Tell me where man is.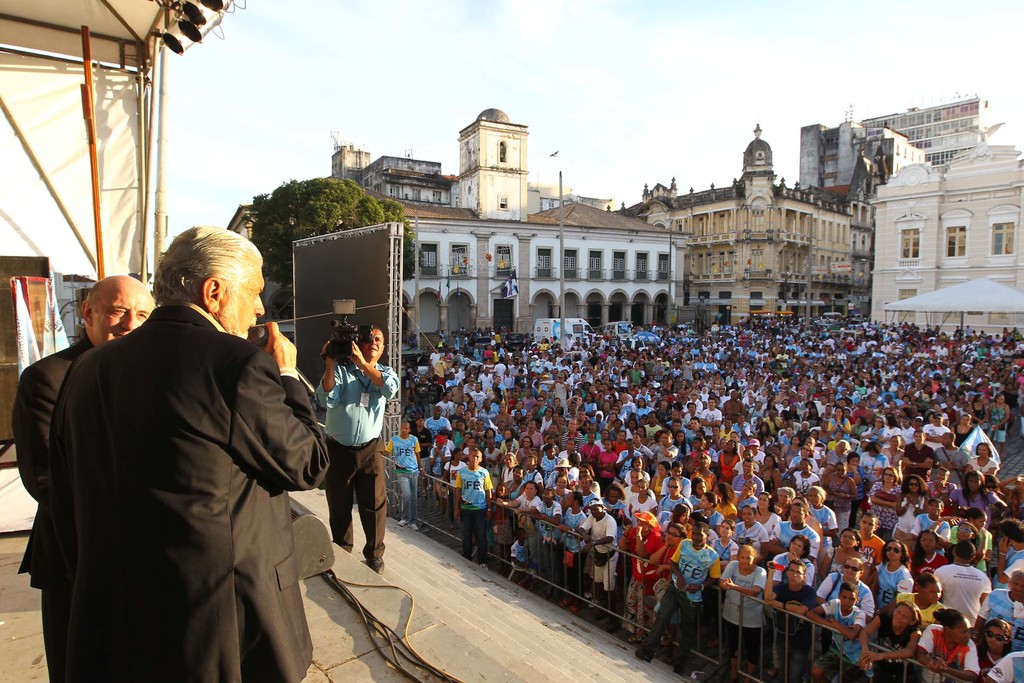
man is at <region>316, 327, 401, 575</region>.
